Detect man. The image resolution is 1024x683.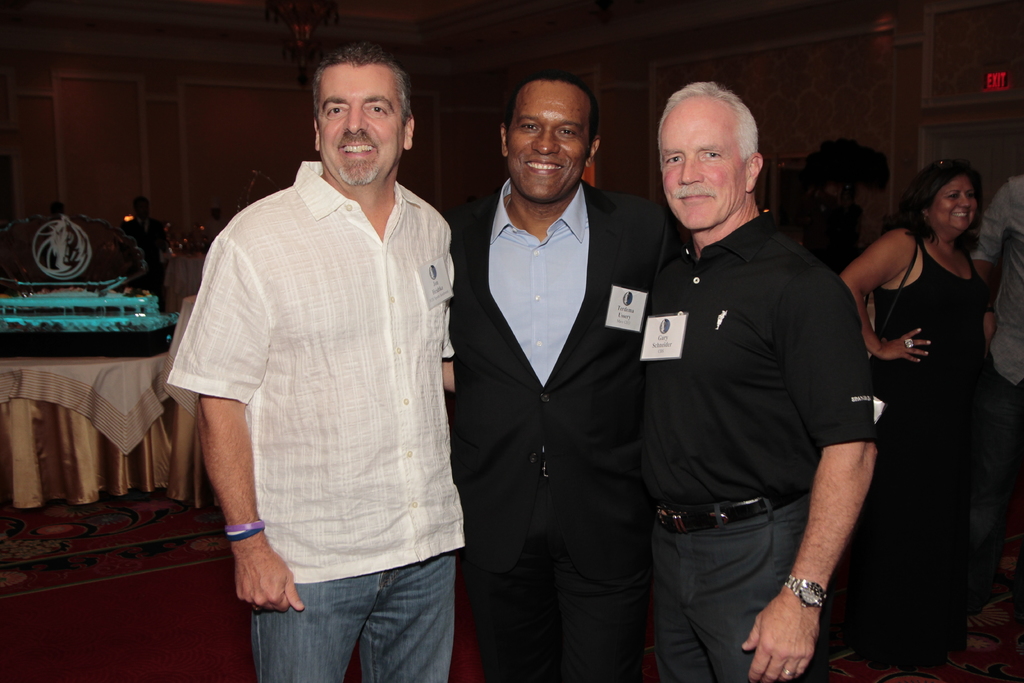
[158, 34, 467, 682].
